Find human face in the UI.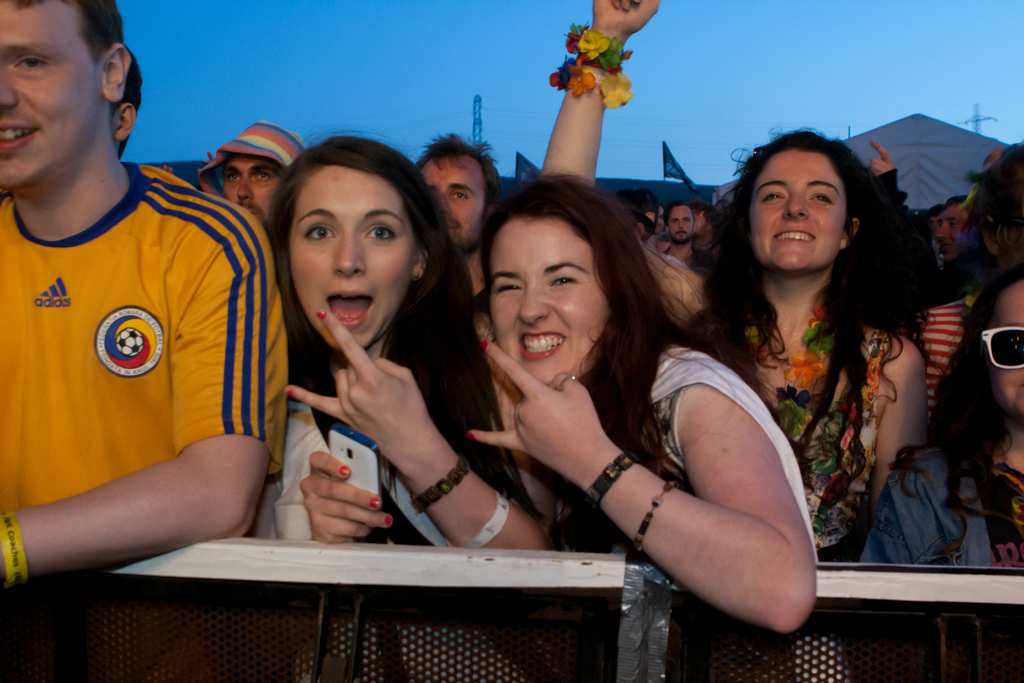
UI element at [x1=988, y1=281, x2=1023, y2=413].
